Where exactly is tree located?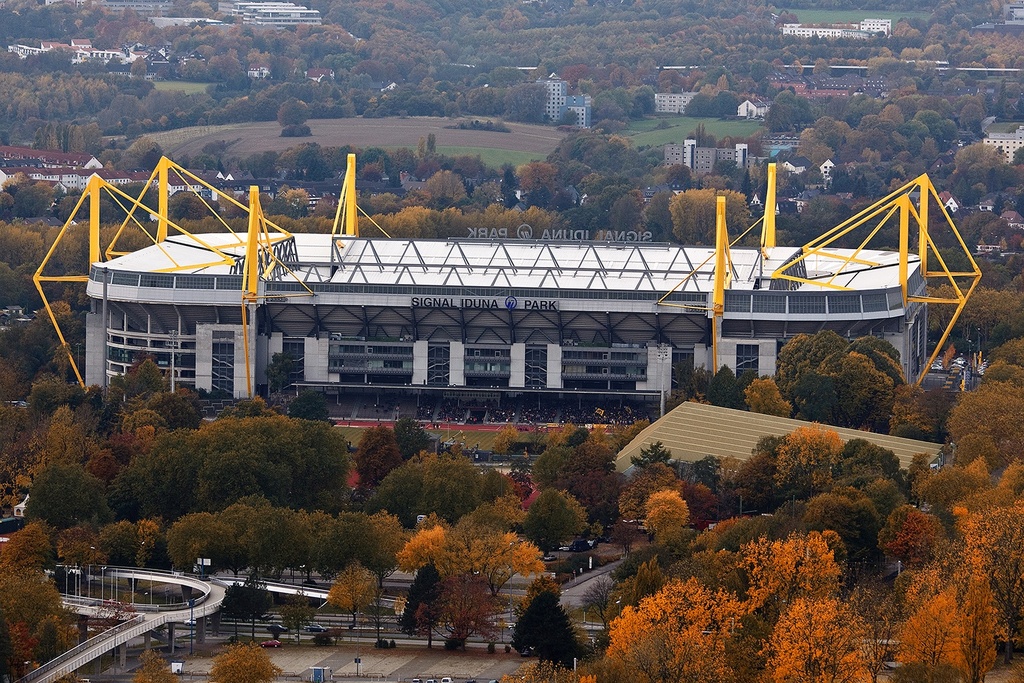
Its bounding box is (x1=25, y1=454, x2=134, y2=529).
